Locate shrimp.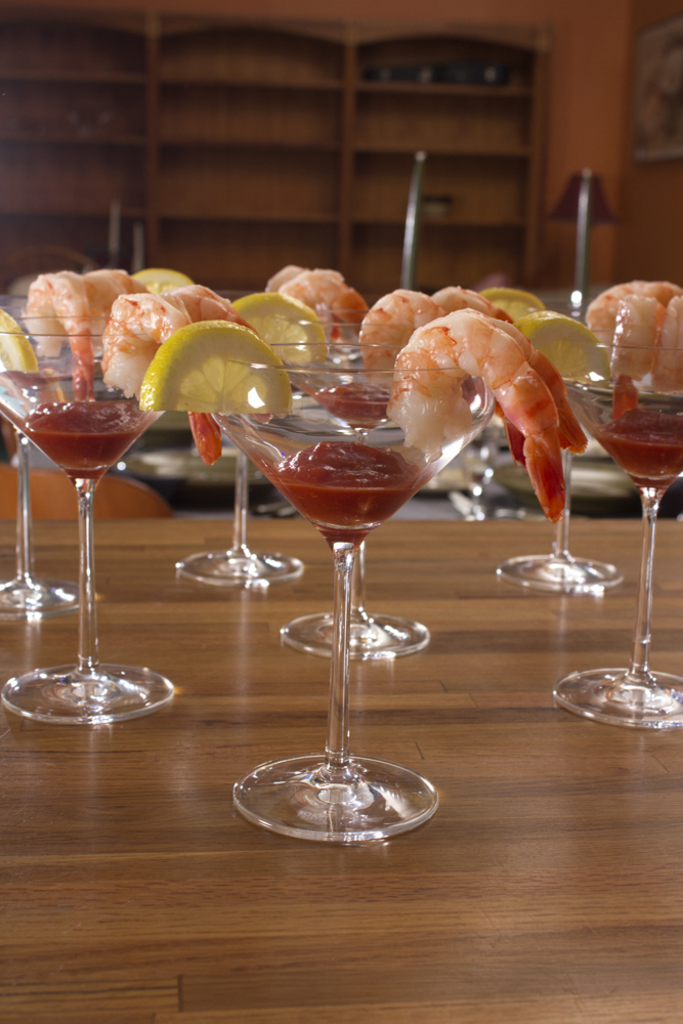
Bounding box: x1=82 y1=266 x2=151 y2=305.
